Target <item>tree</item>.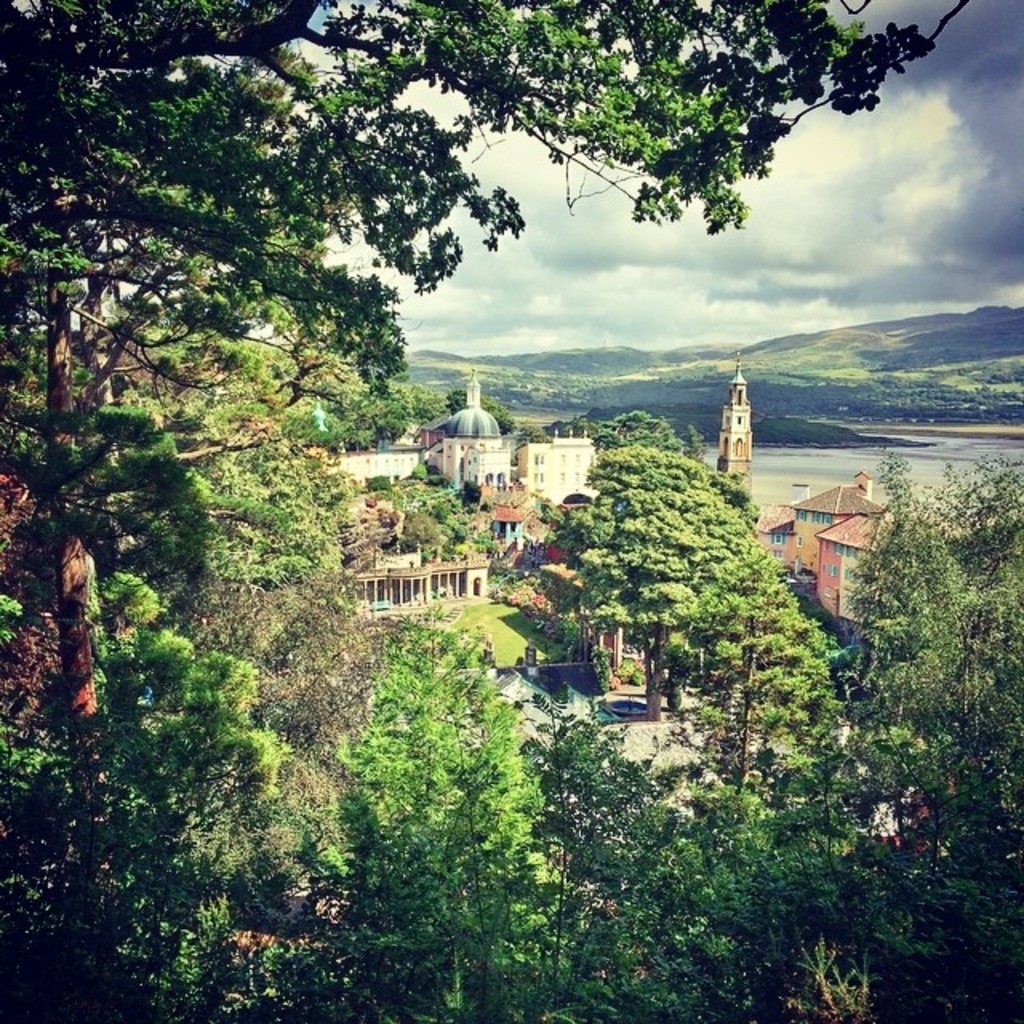
Target region: l=2, t=0, r=997, b=1022.
